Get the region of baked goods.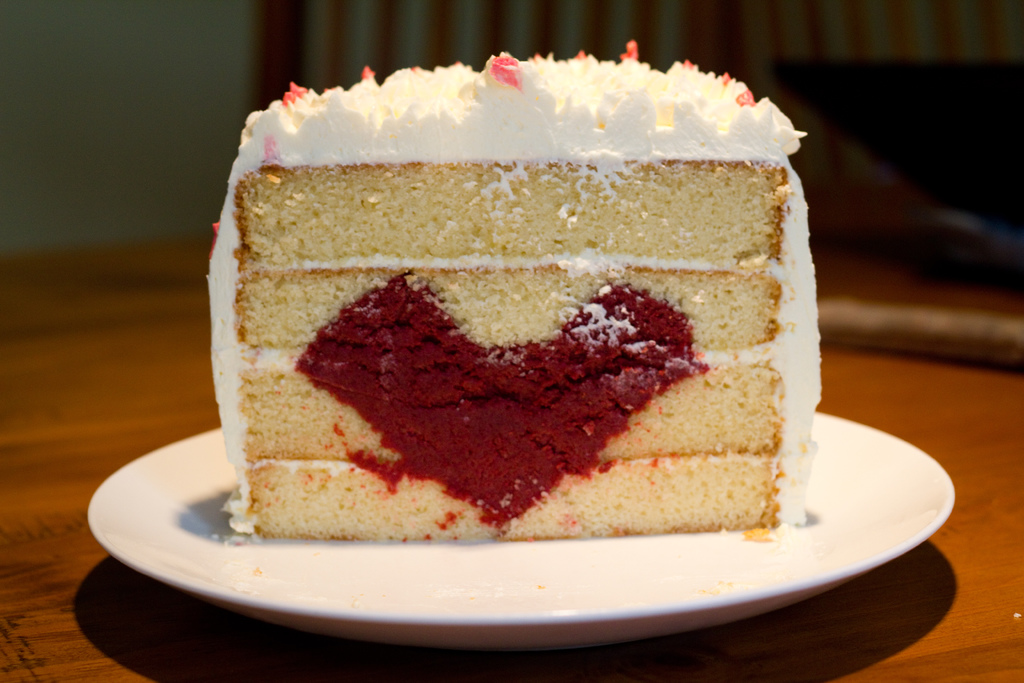
bbox=(206, 46, 824, 536).
